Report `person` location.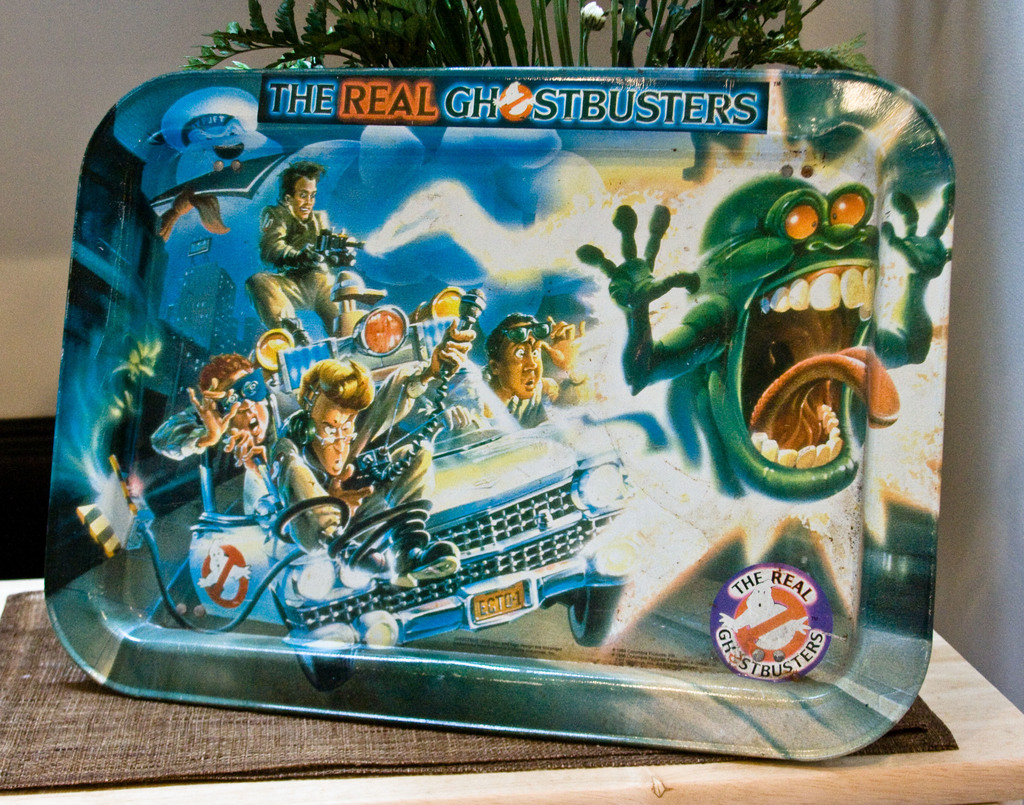
Report: 273:315:476:588.
